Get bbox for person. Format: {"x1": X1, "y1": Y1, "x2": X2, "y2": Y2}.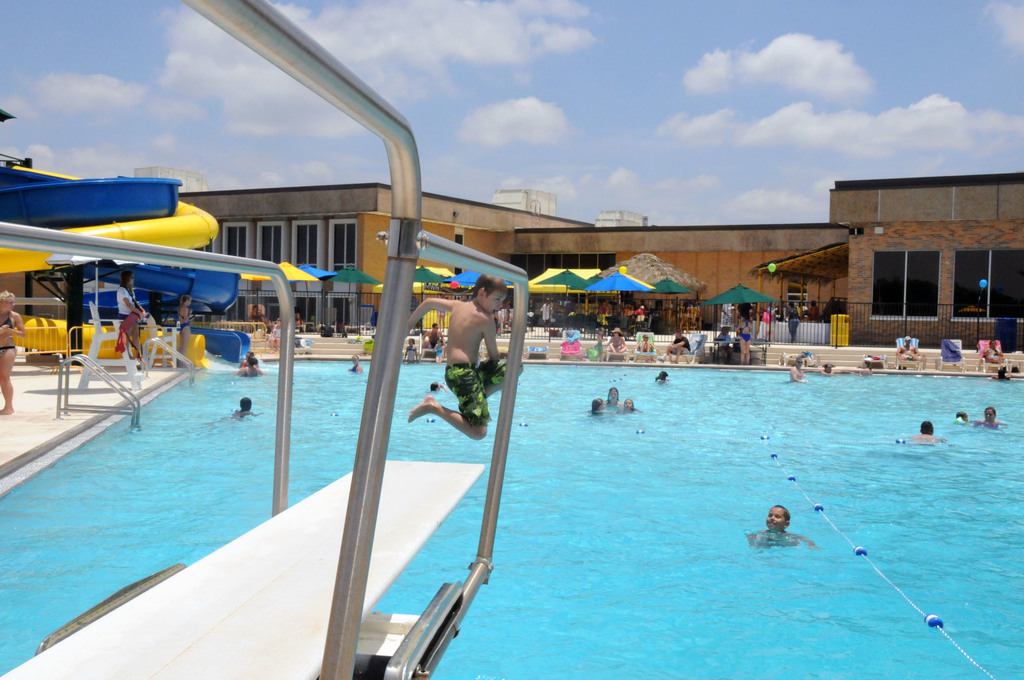
{"x1": 175, "y1": 298, "x2": 190, "y2": 366}.
